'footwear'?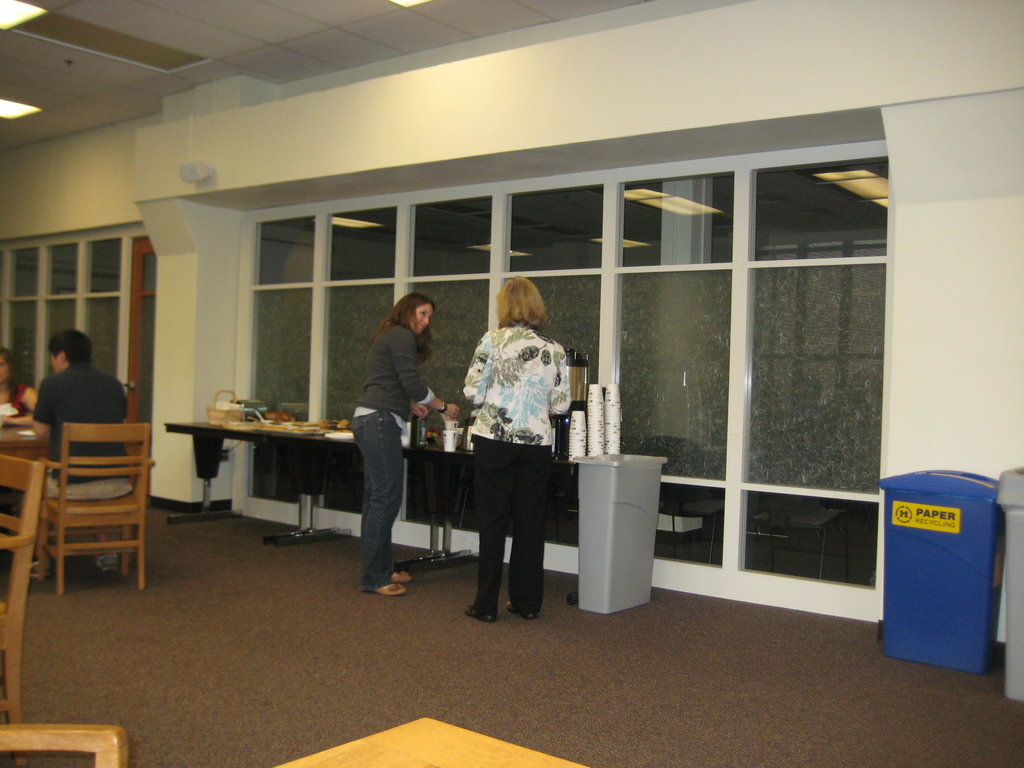
<region>465, 604, 496, 625</region>
